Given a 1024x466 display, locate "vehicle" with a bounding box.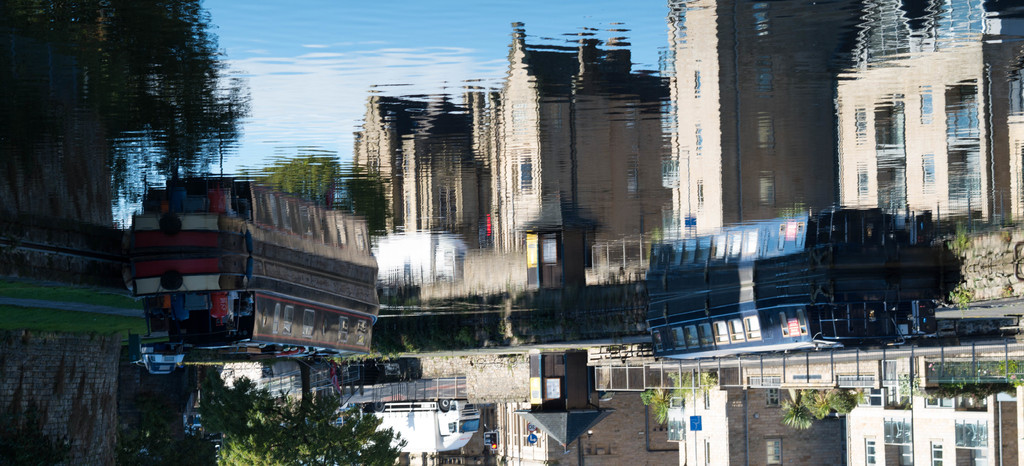
Located: (x1=635, y1=197, x2=973, y2=374).
